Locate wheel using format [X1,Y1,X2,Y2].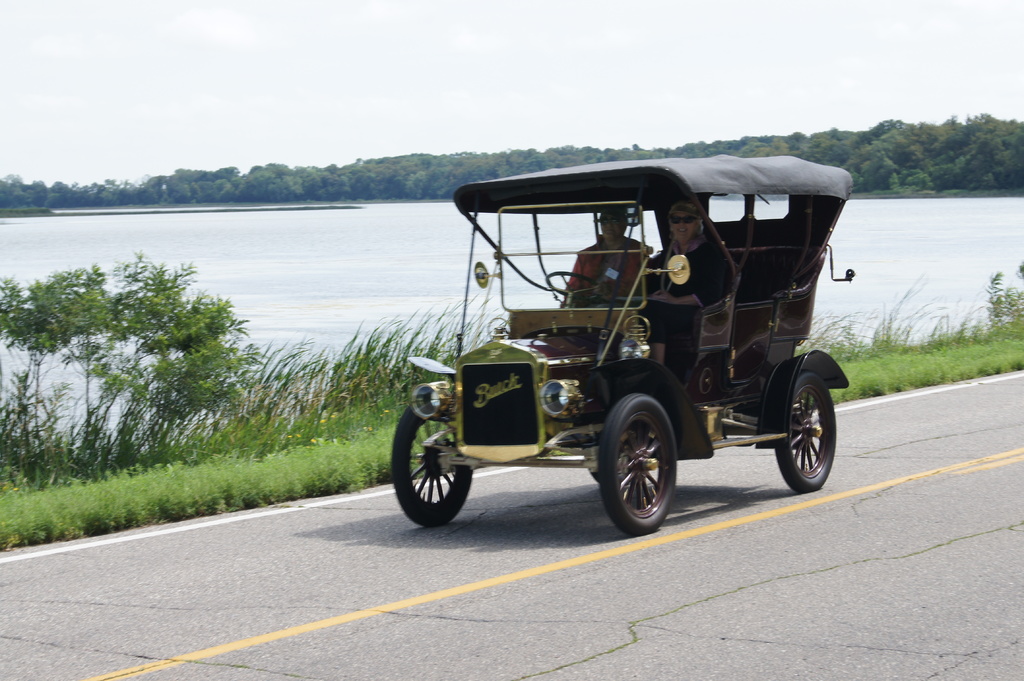
[775,367,841,490].
